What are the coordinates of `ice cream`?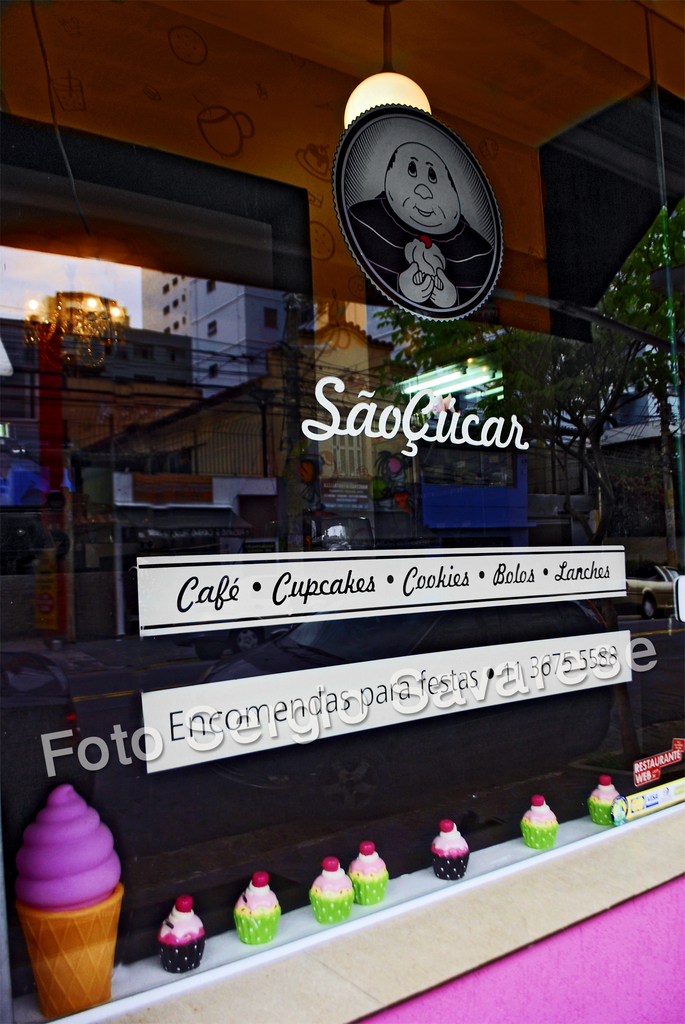
l=588, t=770, r=618, b=826.
